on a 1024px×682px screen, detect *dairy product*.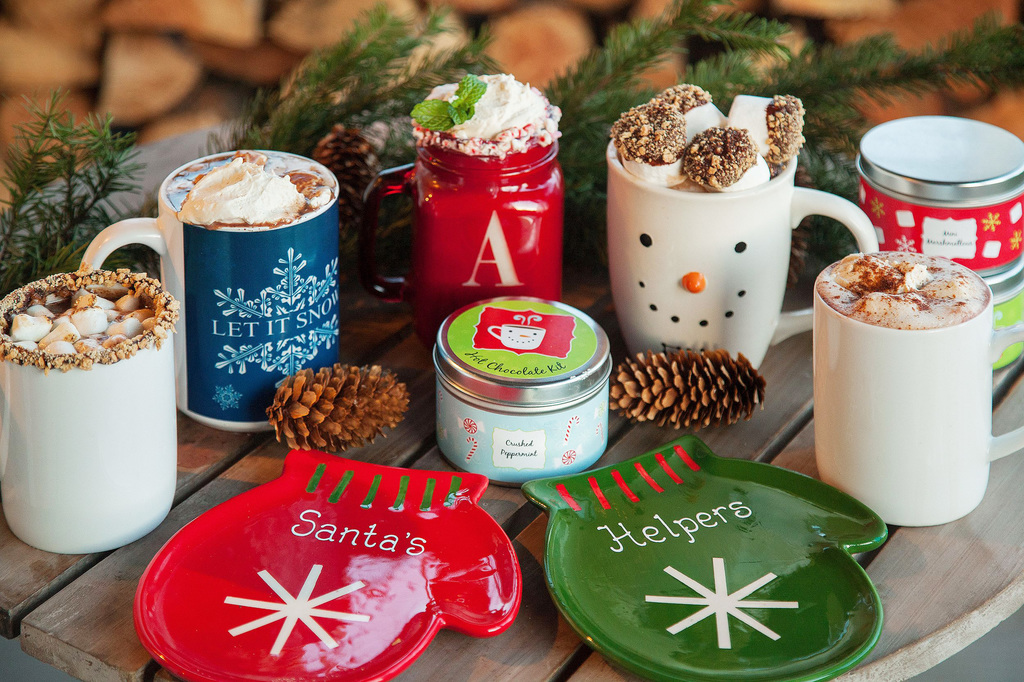
(left=5, top=269, right=175, bottom=367).
